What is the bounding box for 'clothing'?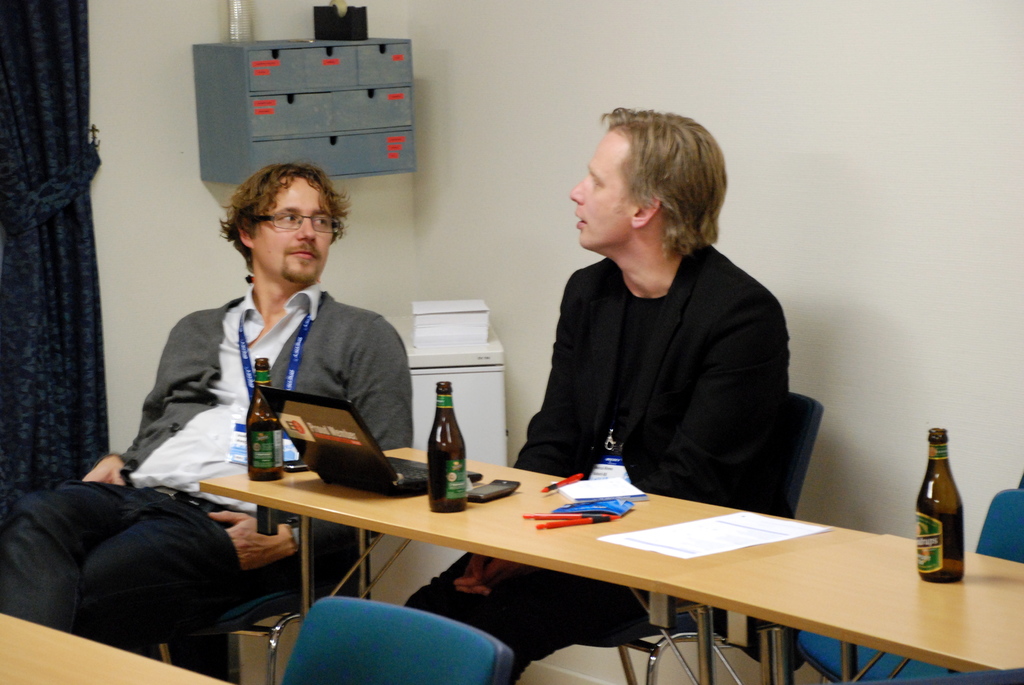
<box>0,280,413,657</box>.
